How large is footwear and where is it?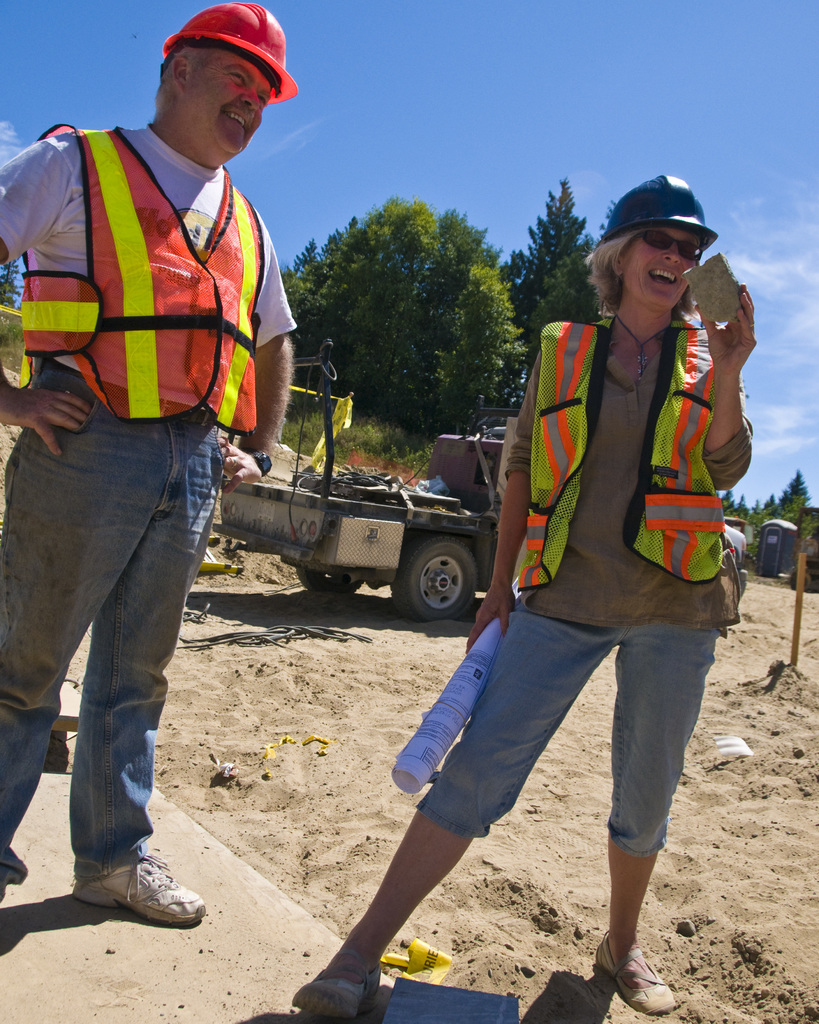
Bounding box: 594 927 680 1010.
